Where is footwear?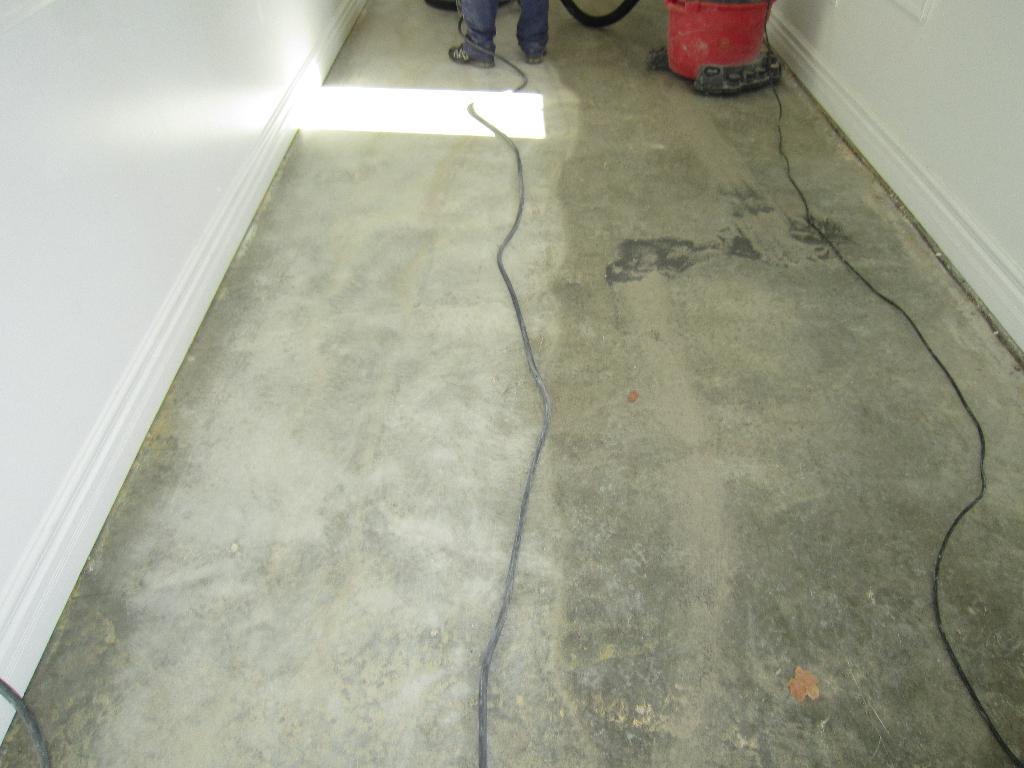
523, 52, 552, 67.
